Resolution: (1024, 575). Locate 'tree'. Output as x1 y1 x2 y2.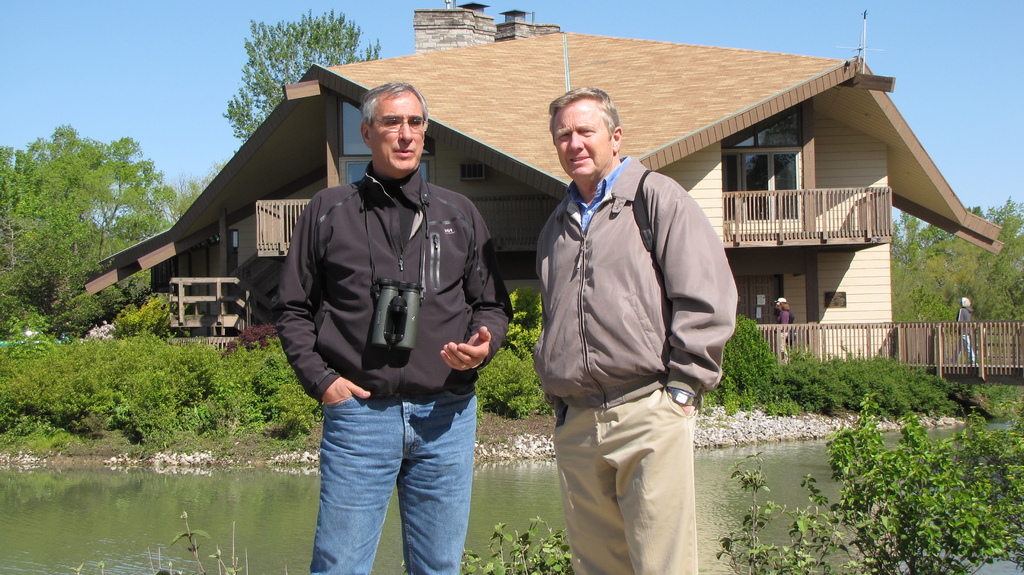
0 114 225 318.
